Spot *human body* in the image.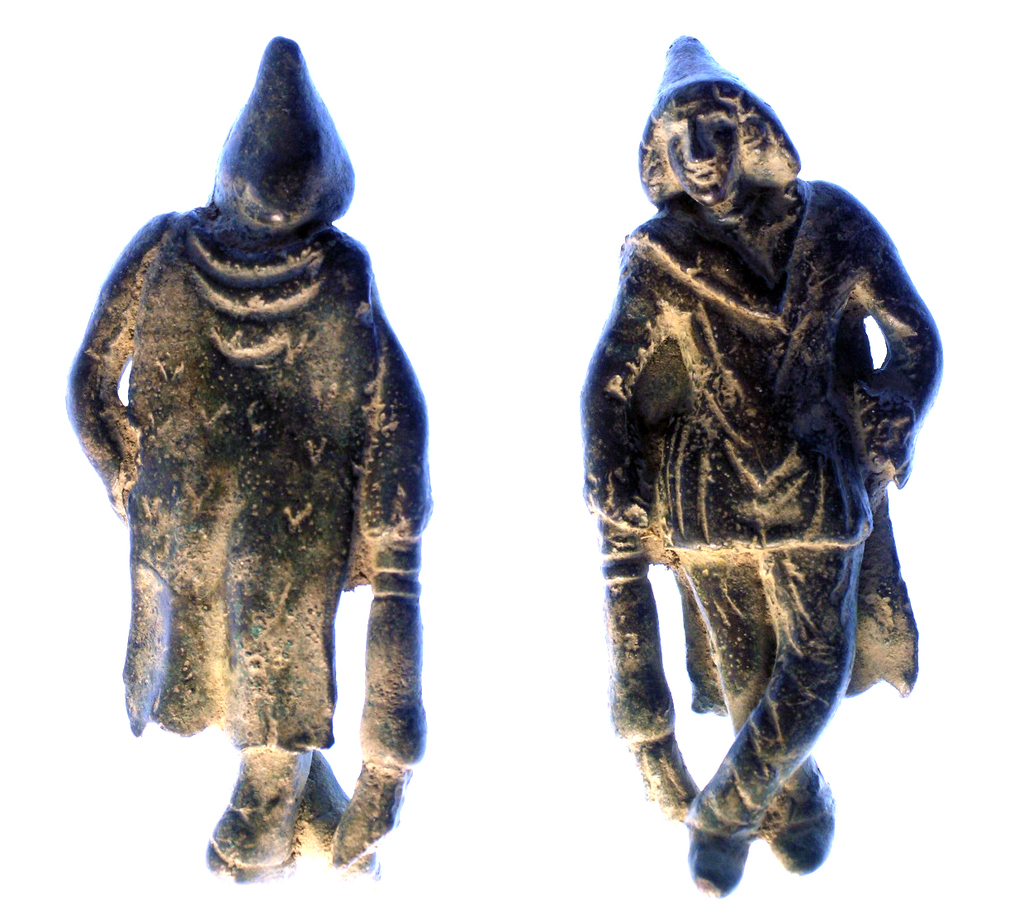
*human body* found at 64, 21, 429, 892.
